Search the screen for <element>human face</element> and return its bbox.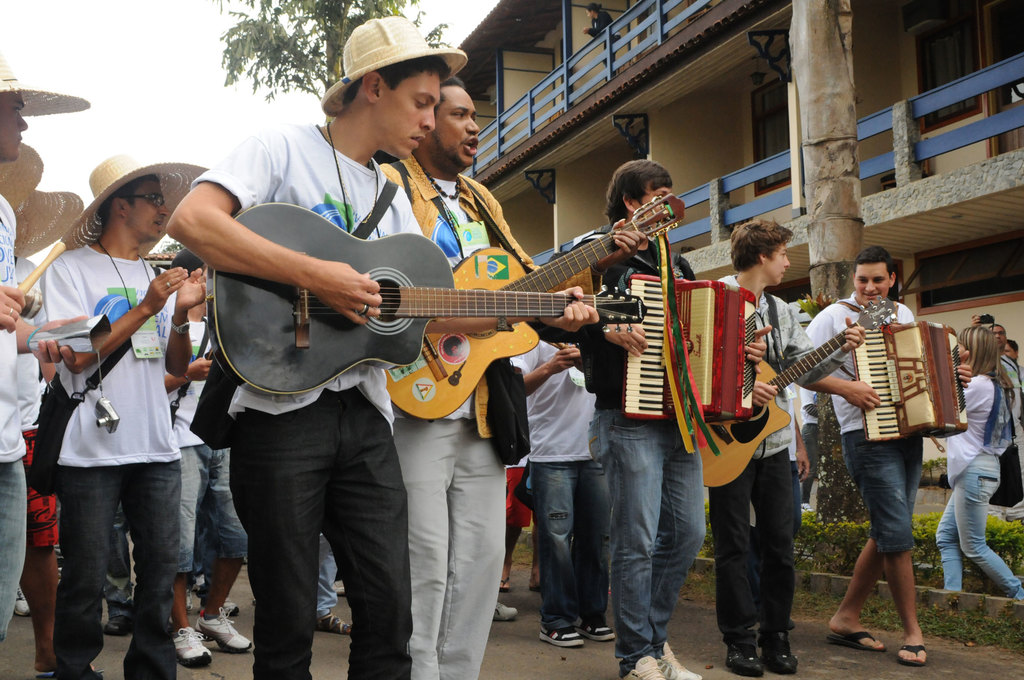
Found: <region>764, 243, 783, 291</region>.
